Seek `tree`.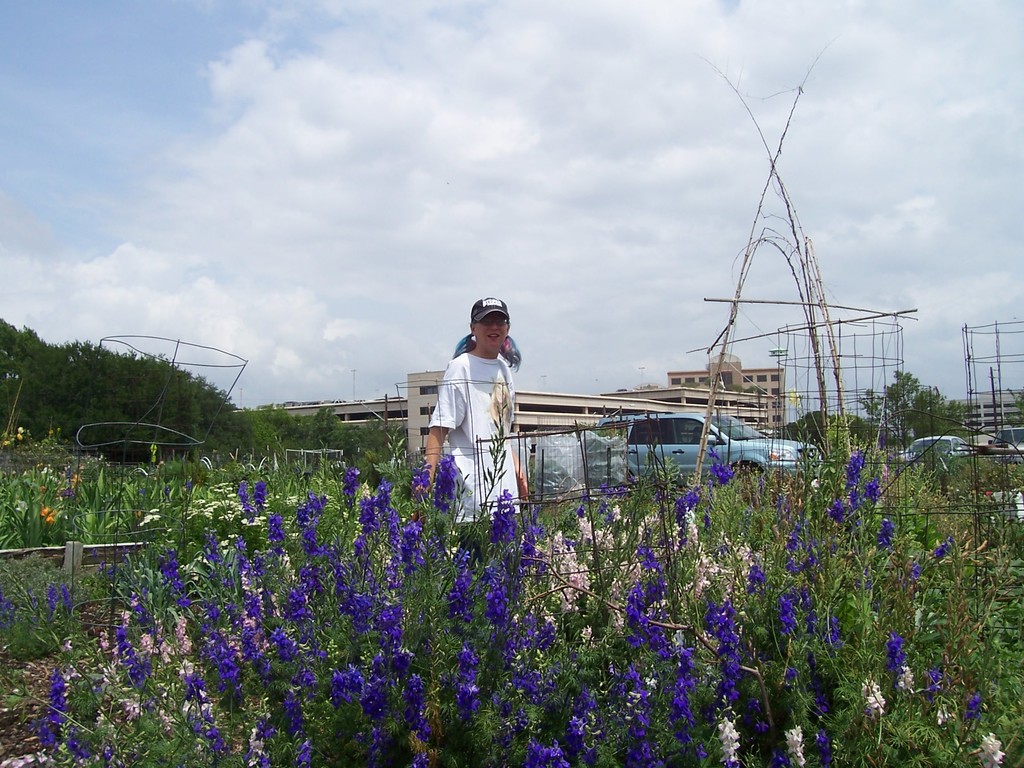
(x1=0, y1=316, x2=248, y2=468).
